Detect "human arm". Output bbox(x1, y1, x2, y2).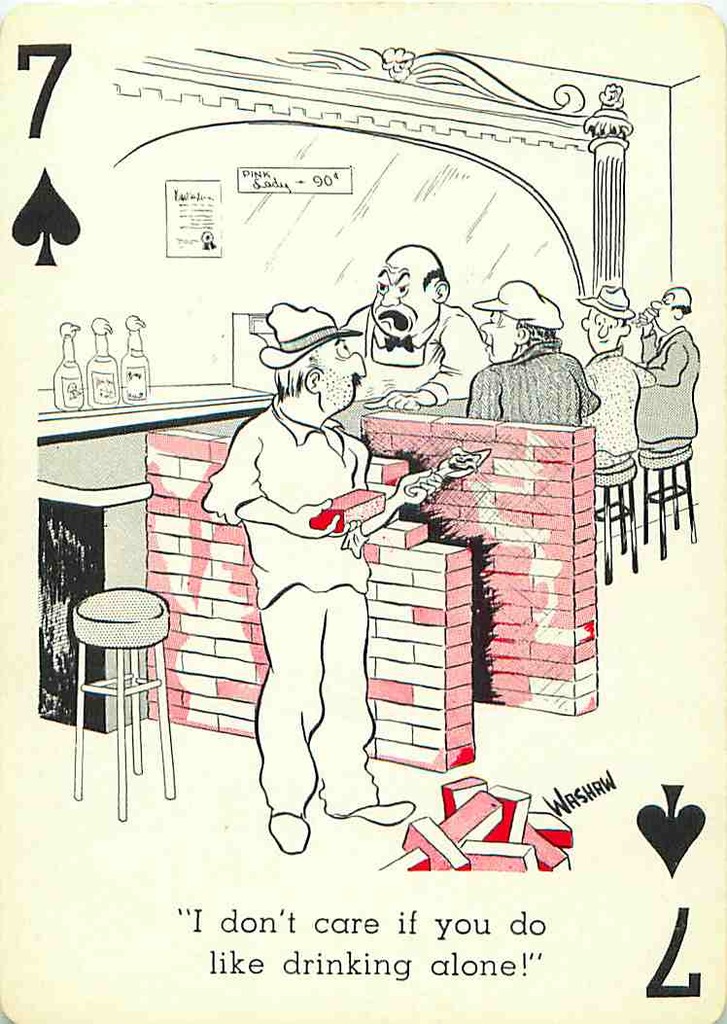
bbox(629, 354, 661, 397).
